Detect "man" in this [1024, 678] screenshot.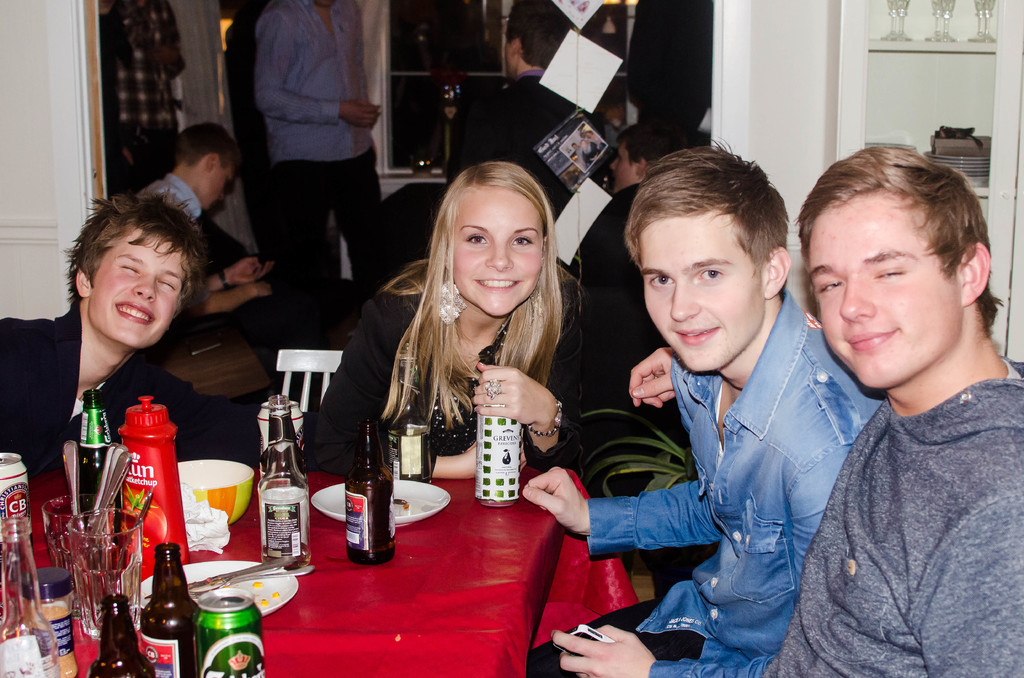
Detection: bbox=[576, 124, 678, 391].
